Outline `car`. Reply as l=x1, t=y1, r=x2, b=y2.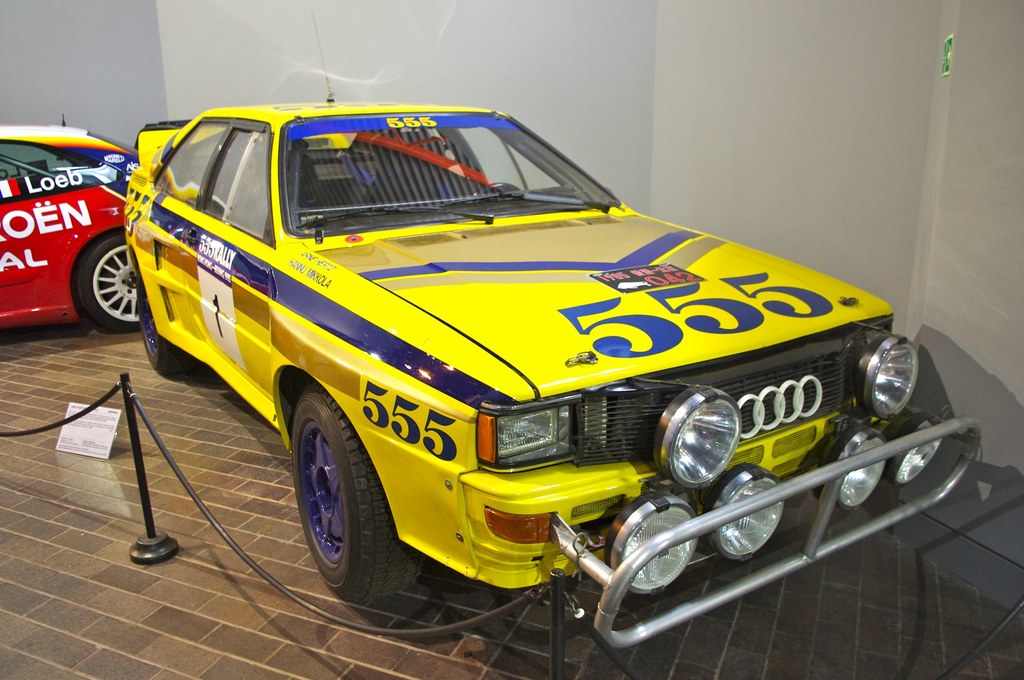
l=0, t=114, r=133, b=156.
